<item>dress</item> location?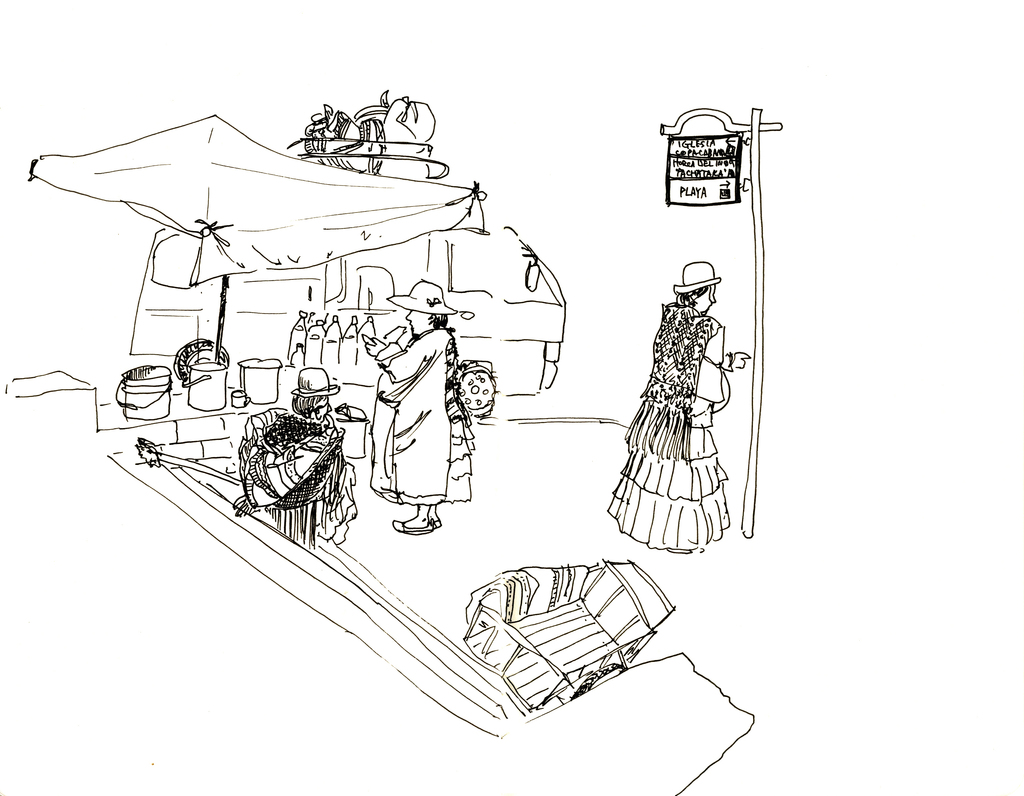
(left=609, top=305, right=737, bottom=547)
